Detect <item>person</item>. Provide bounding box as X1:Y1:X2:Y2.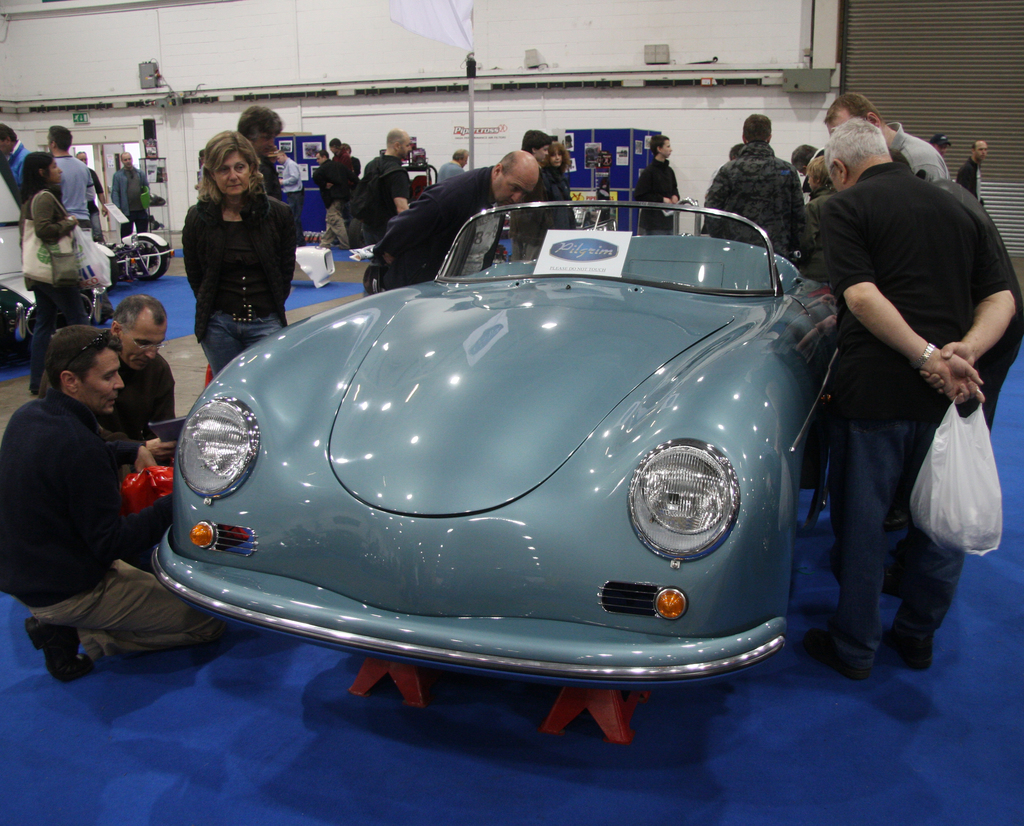
278:150:305:245.
